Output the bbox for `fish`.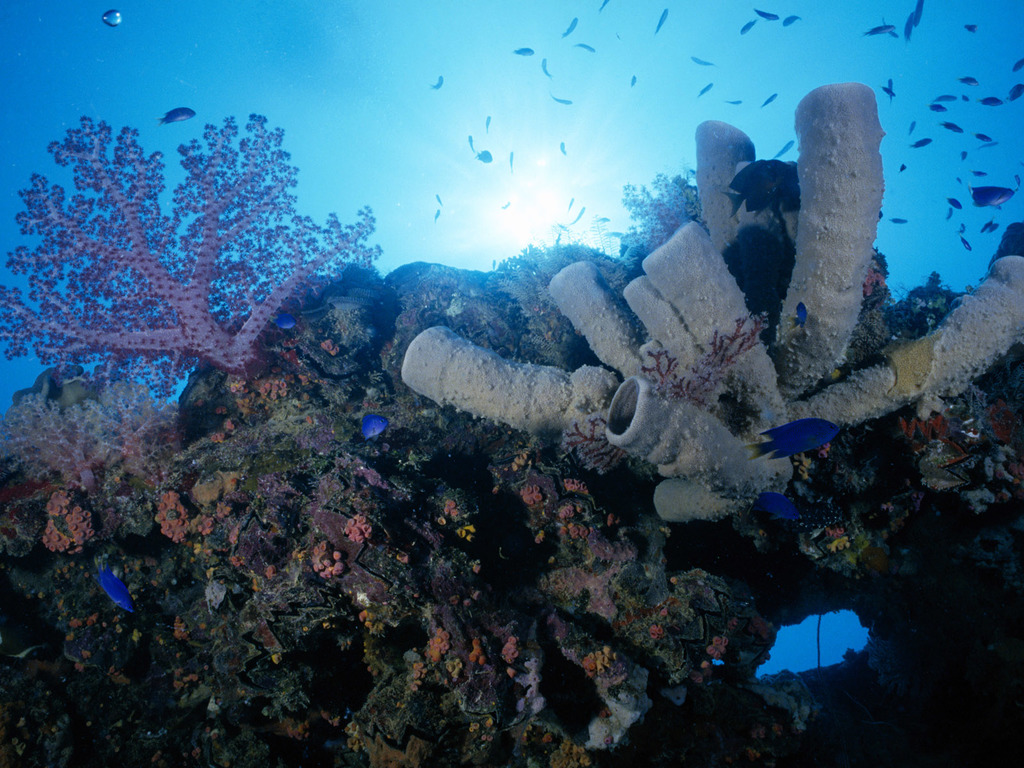
{"left": 739, "top": 415, "right": 843, "bottom": 460}.
